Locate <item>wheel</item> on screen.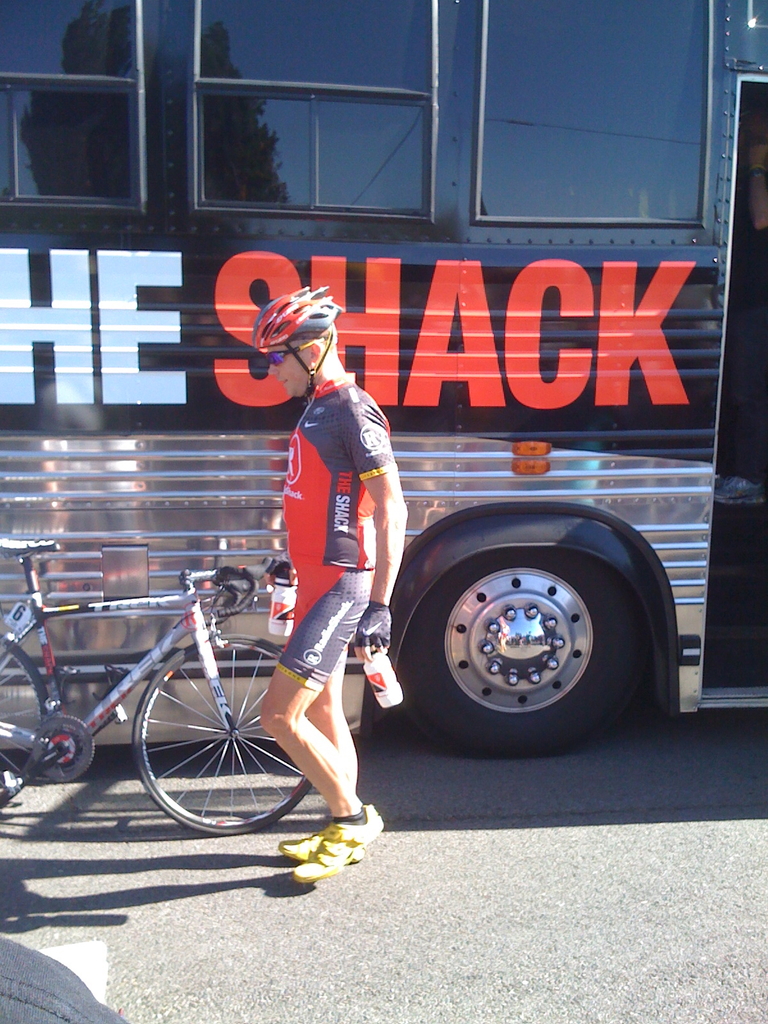
On screen at bbox=(398, 547, 664, 764).
